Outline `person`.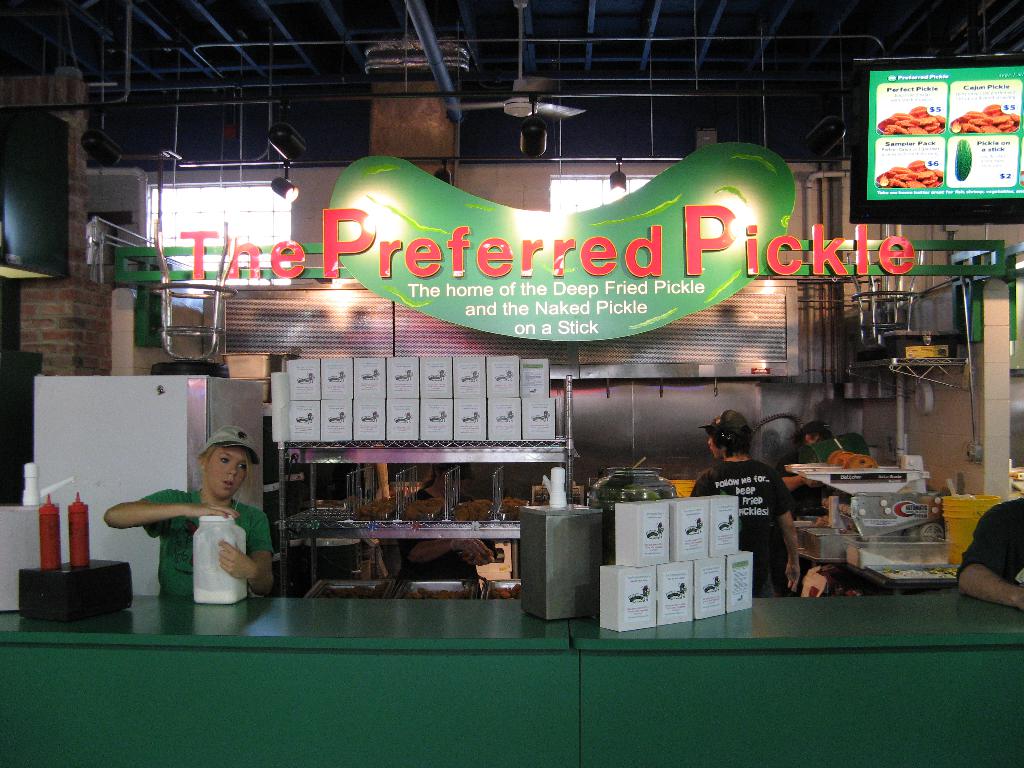
Outline: (left=103, top=426, right=275, bottom=599).
